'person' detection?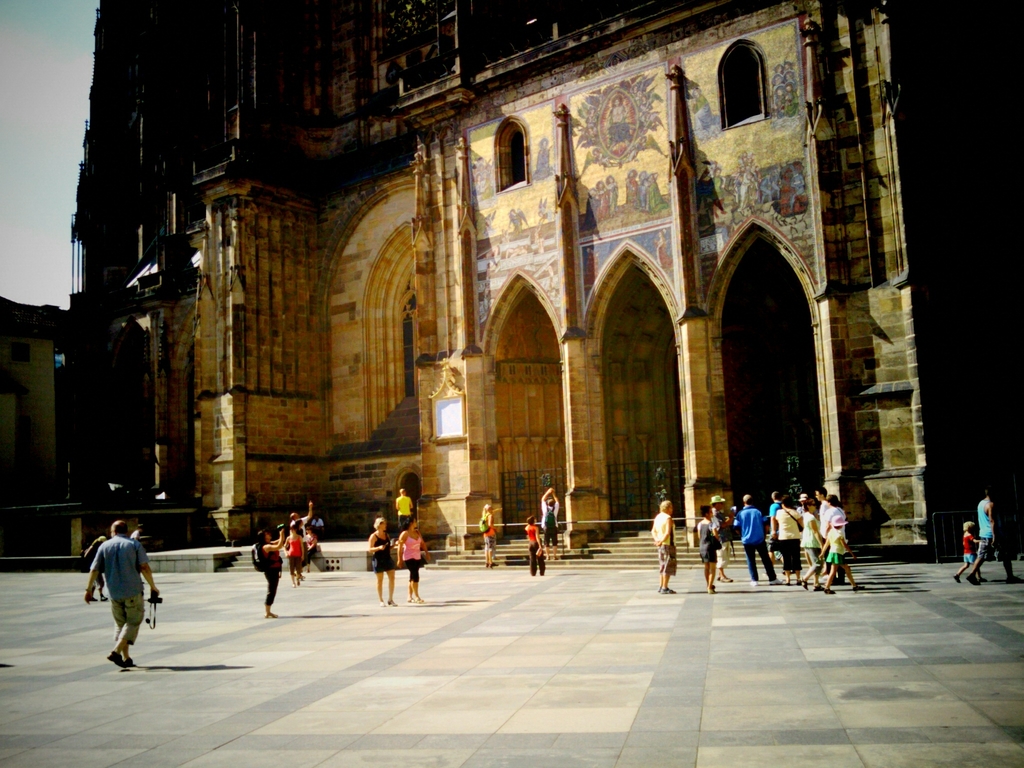
select_region(717, 495, 742, 593)
